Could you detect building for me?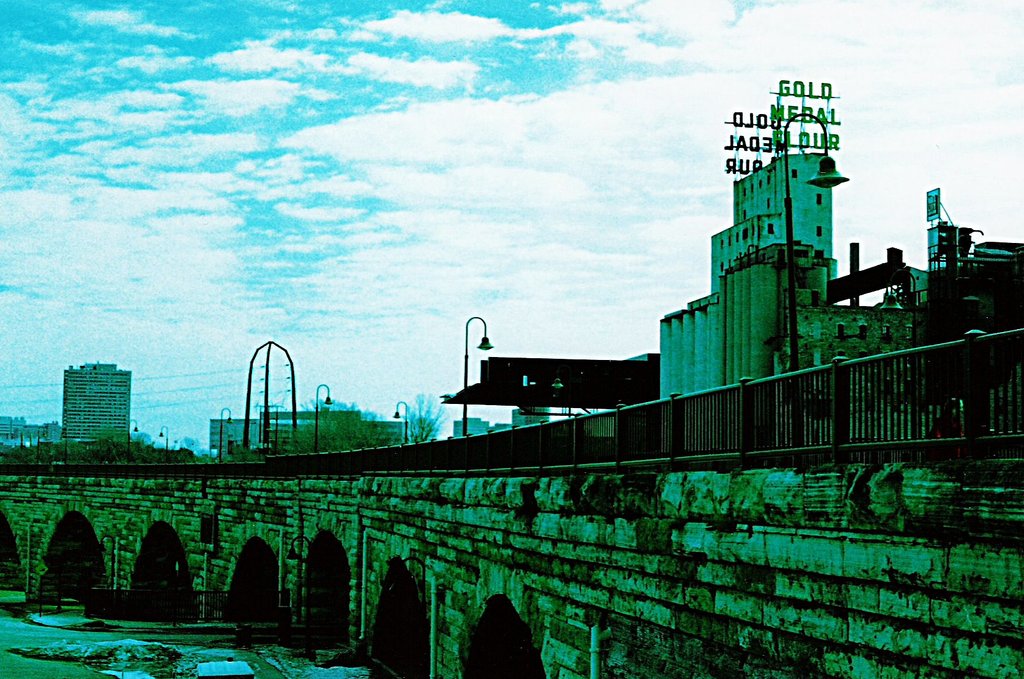
Detection result: select_region(63, 361, 131, 439).
